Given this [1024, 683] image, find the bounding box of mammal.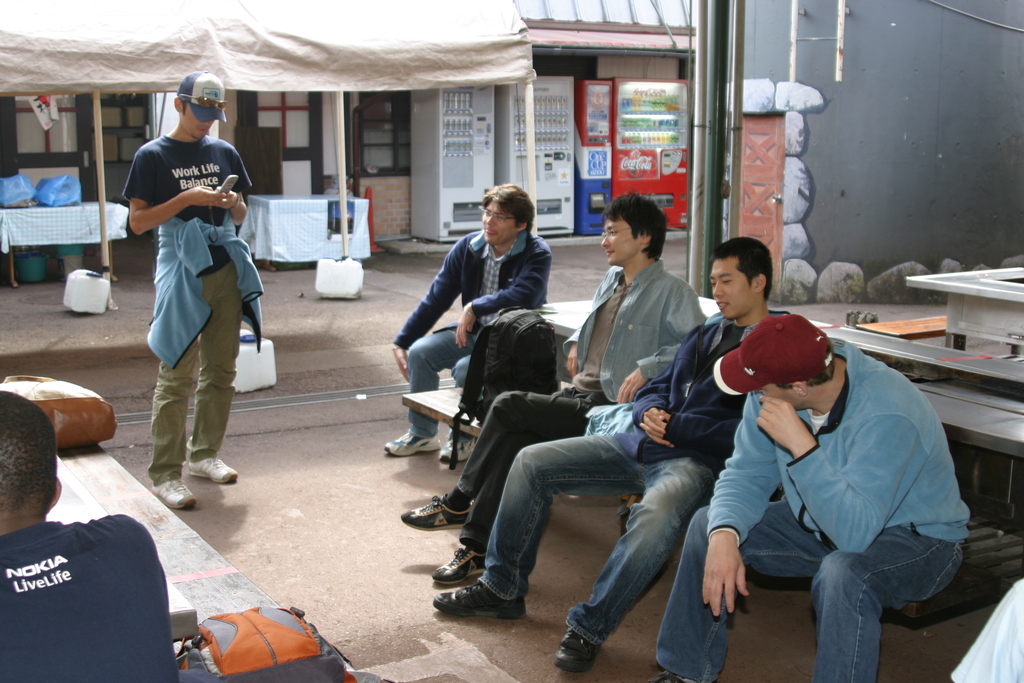
left=102, top=78, right=253, bottom=501.
